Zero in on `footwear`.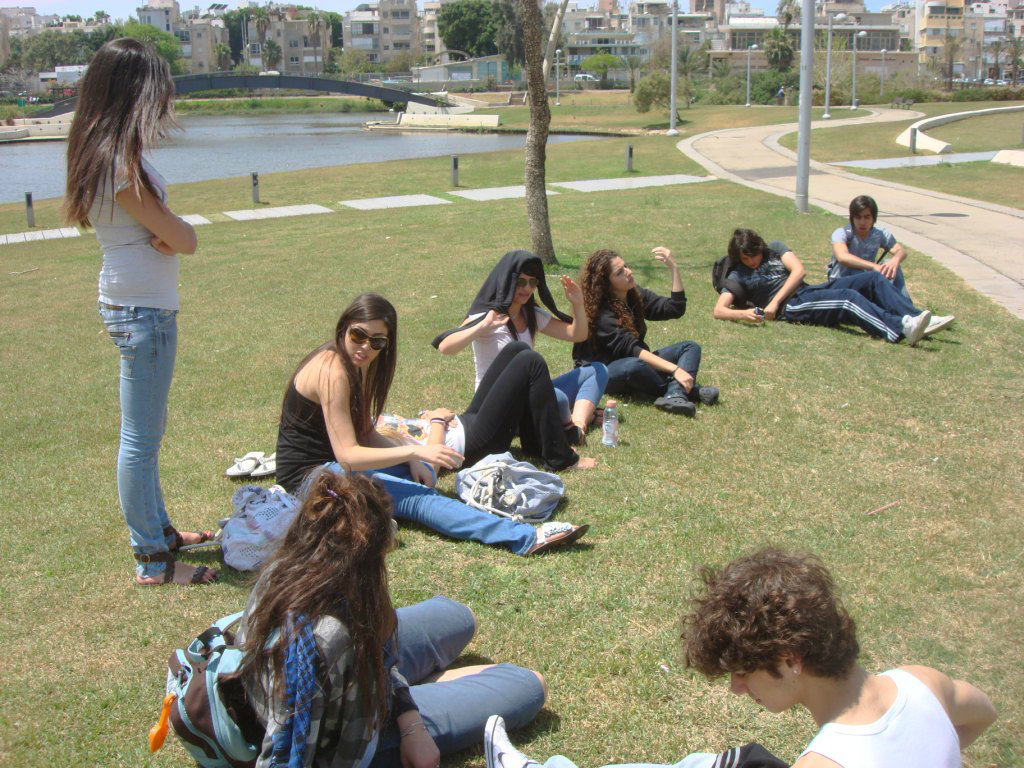
Zeroed in: BBox(164, 518, 213, 548).
